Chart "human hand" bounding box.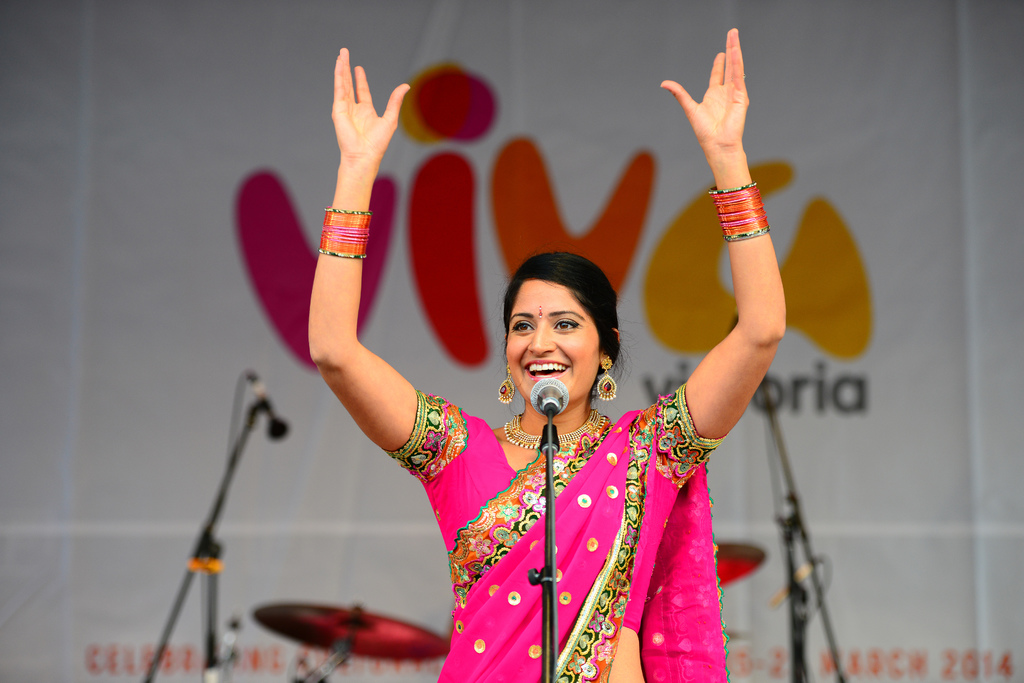
Charted: (661, 38, 775, 198).
